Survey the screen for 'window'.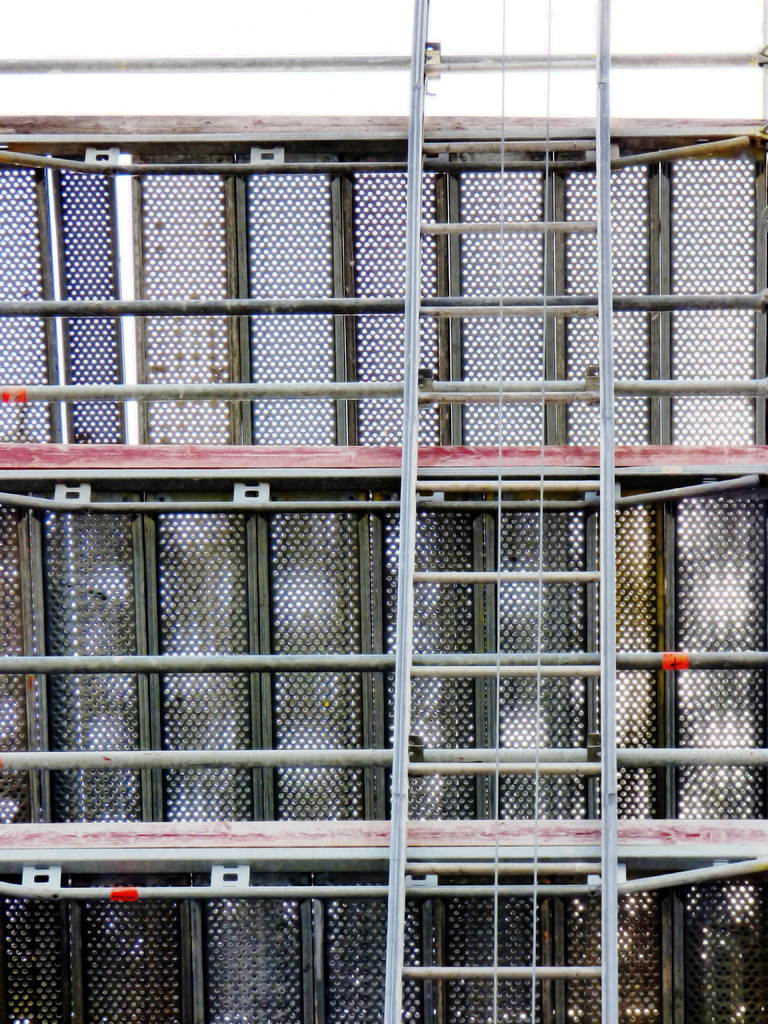
Survey found: [left=355, top=153, right=446, bottom=445].
